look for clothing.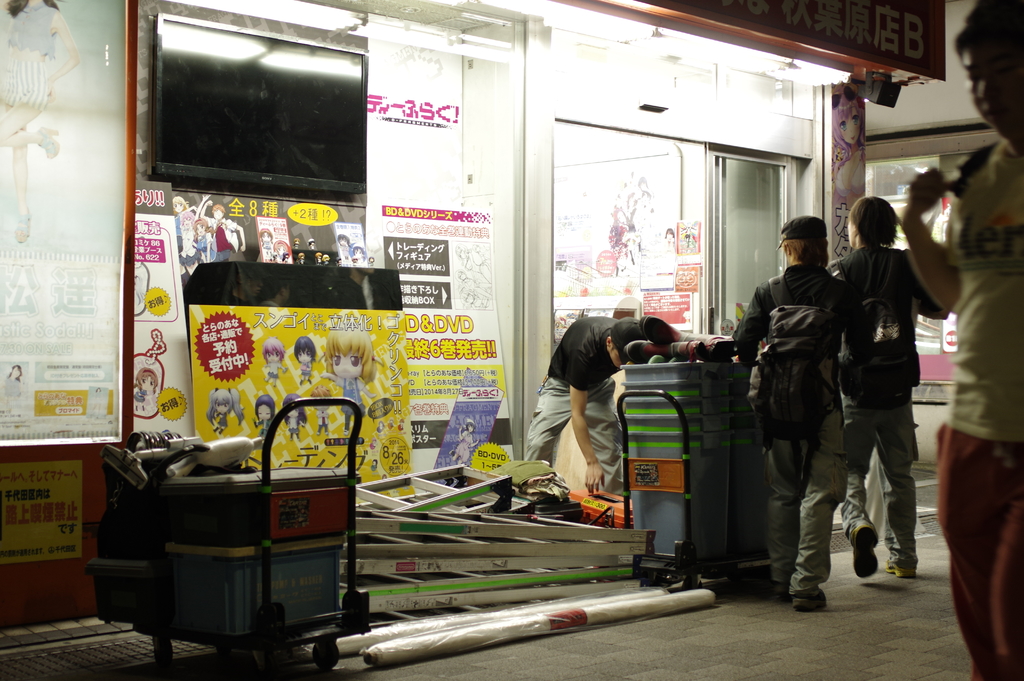
Found: (left=342, top=376, right=365, bottom=416).
